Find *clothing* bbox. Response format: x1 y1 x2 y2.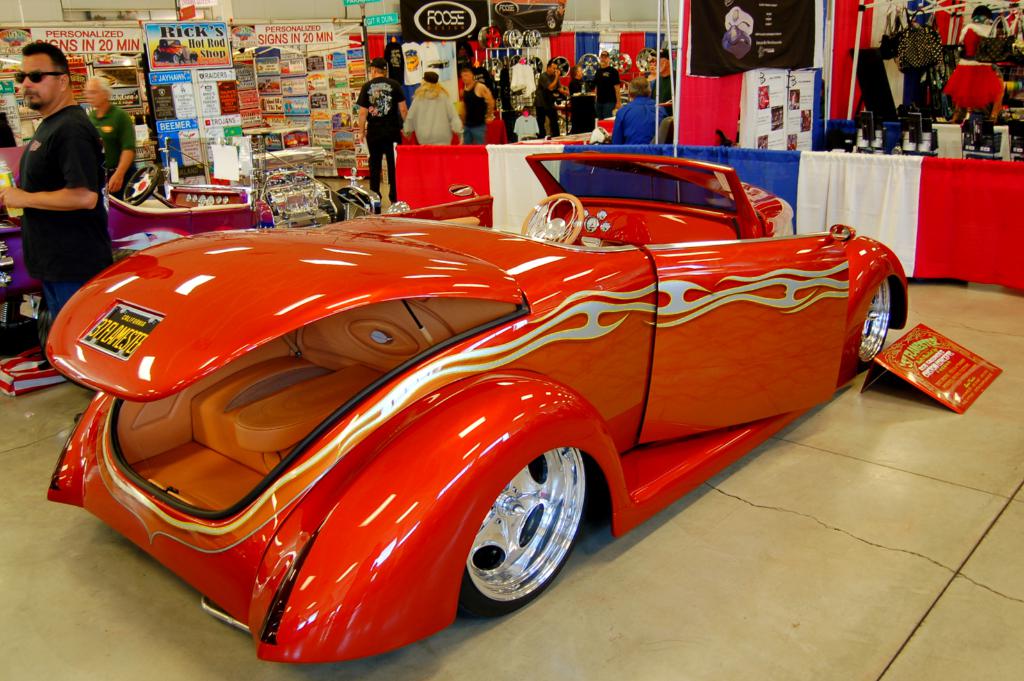
17 108 120 314.
